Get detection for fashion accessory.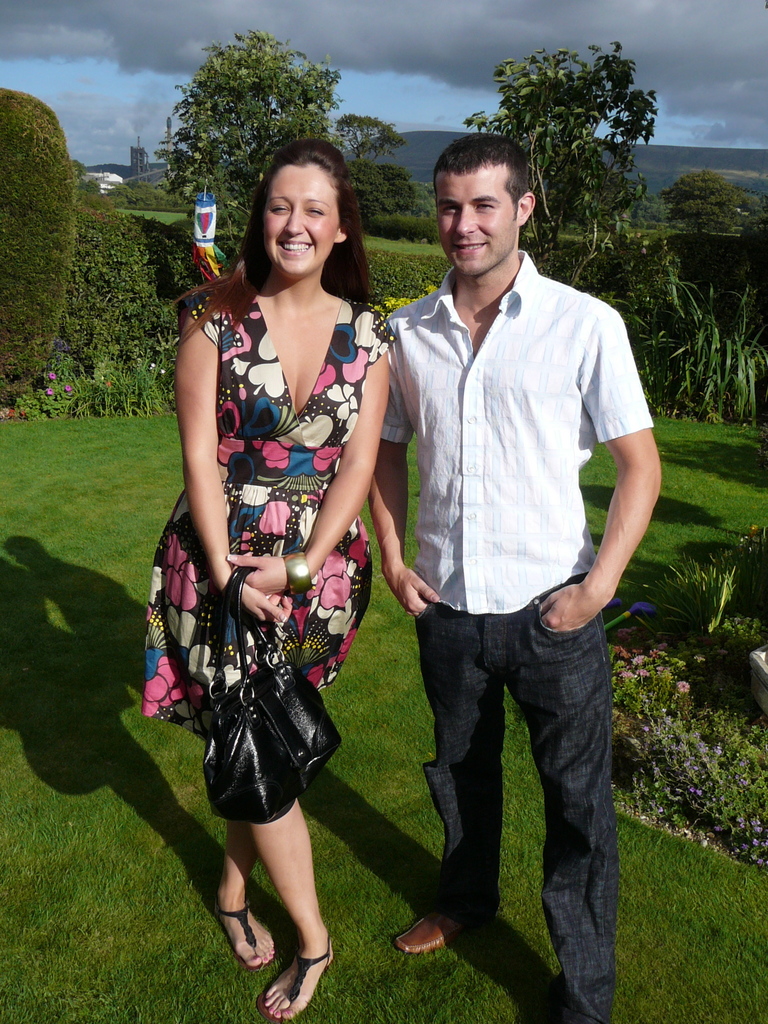
Detection: x1=257 y1=941 x2=334 y2=1023.
